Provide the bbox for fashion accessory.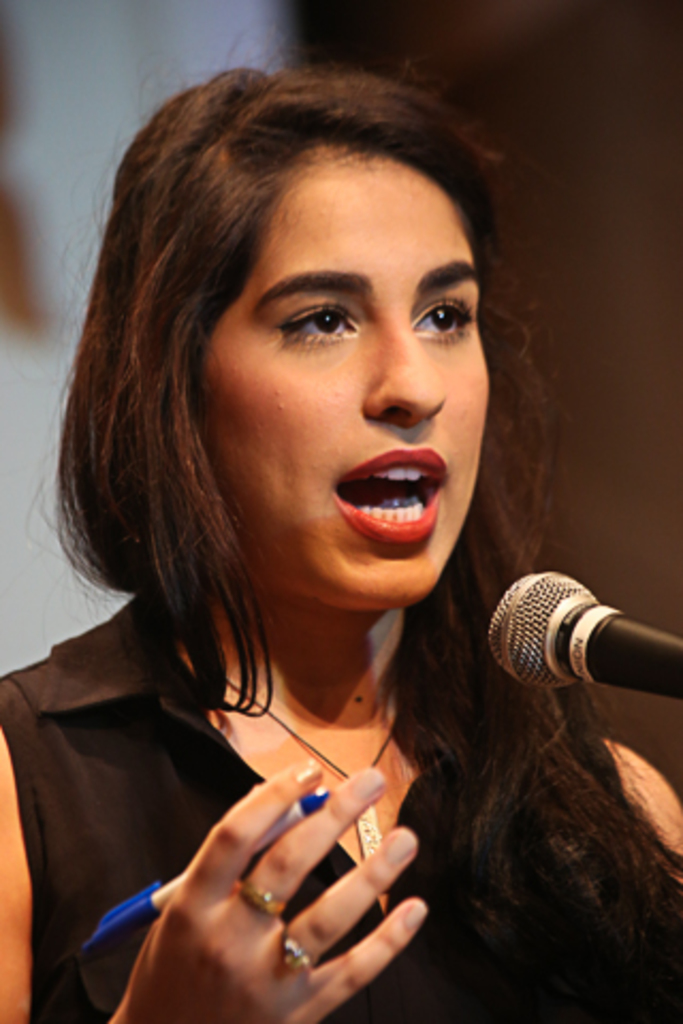
{"x1": 284, "y1": 930, "x2": 307, "y2": 975}.
